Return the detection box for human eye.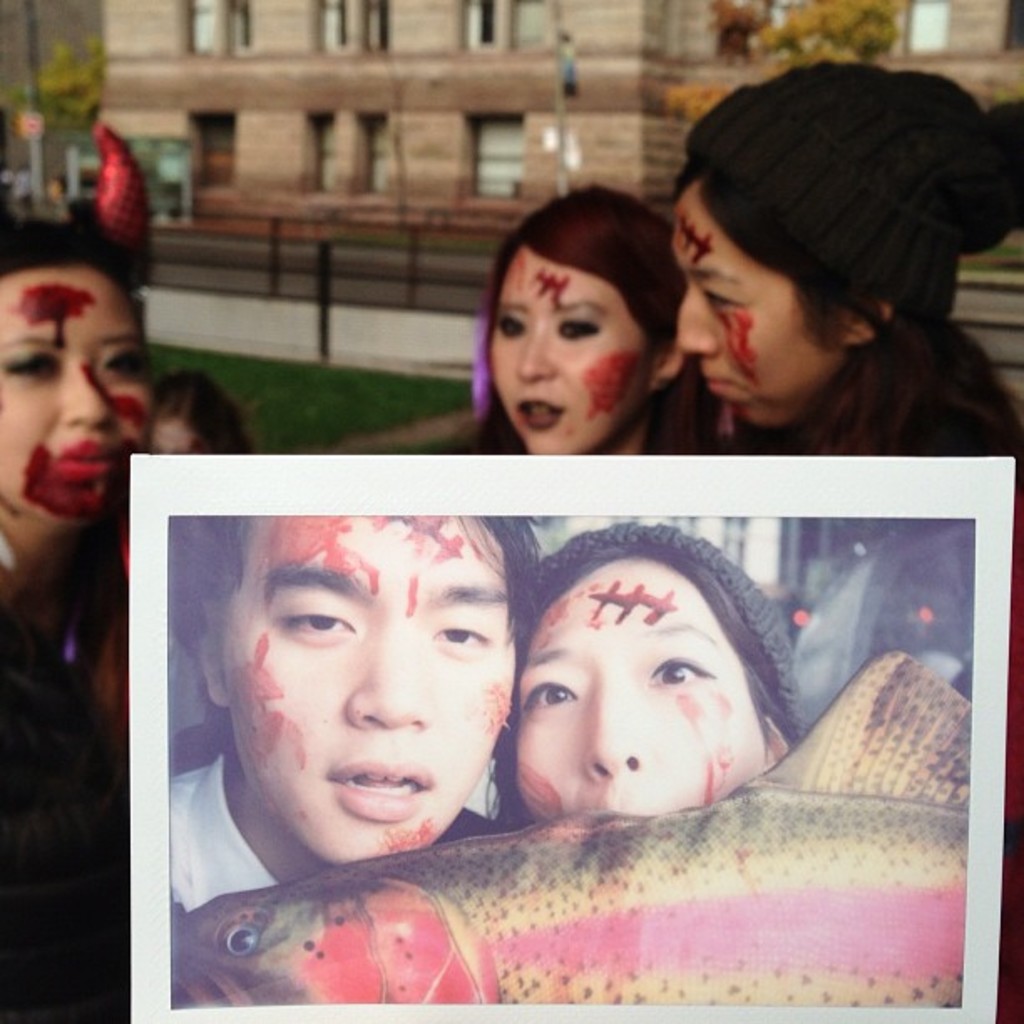
<region>273, 611, 358, 644</region>.
